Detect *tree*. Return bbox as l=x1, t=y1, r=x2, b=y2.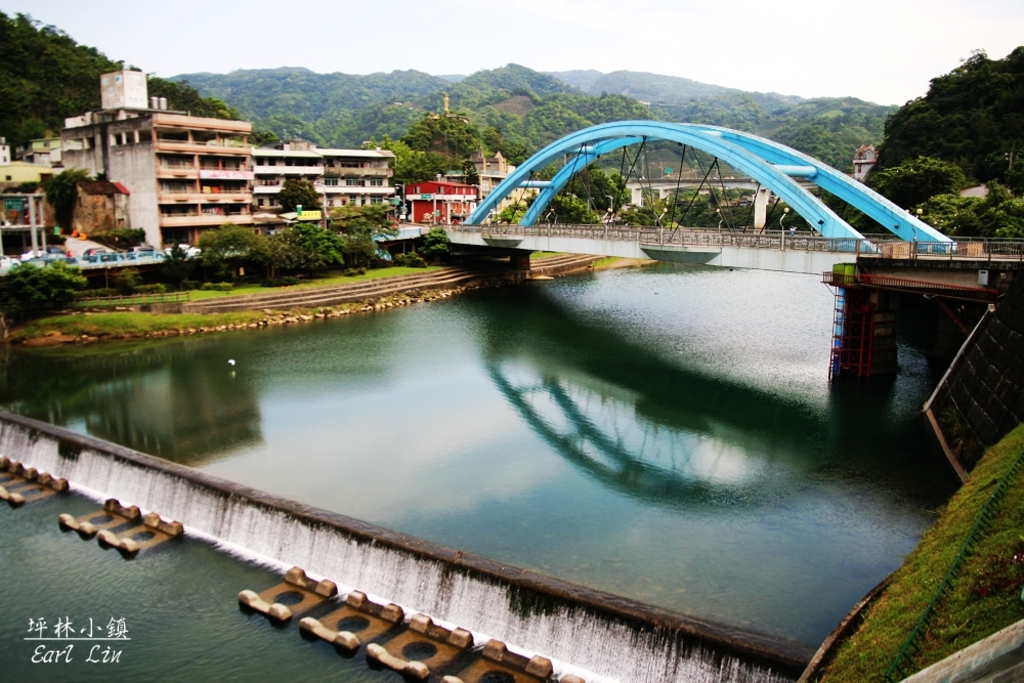
l=186, t=221, r=255, b=275.
